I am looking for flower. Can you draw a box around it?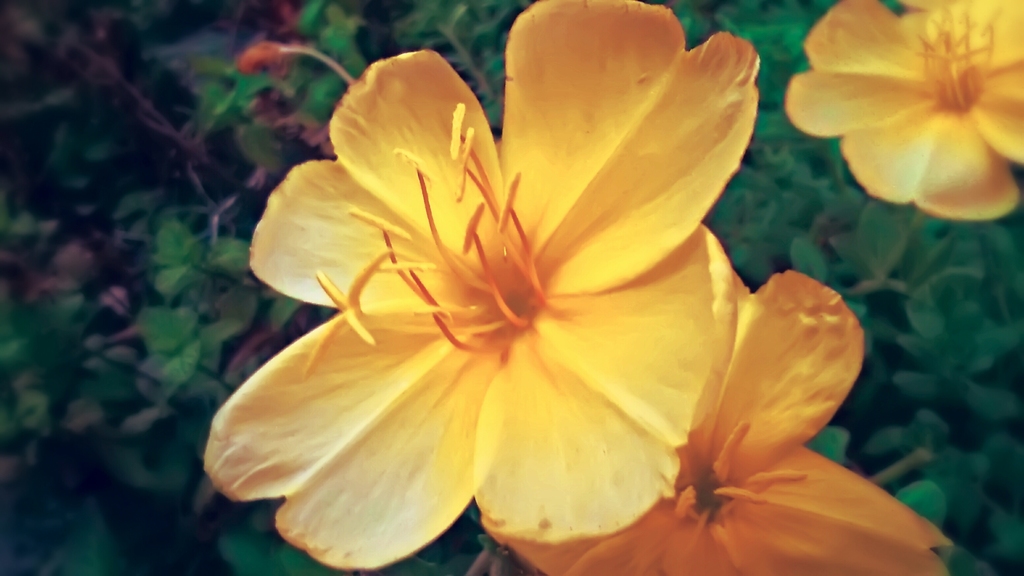
Sure, the bounding box is x1=784, y1=0, x2=1023, y2=225.
